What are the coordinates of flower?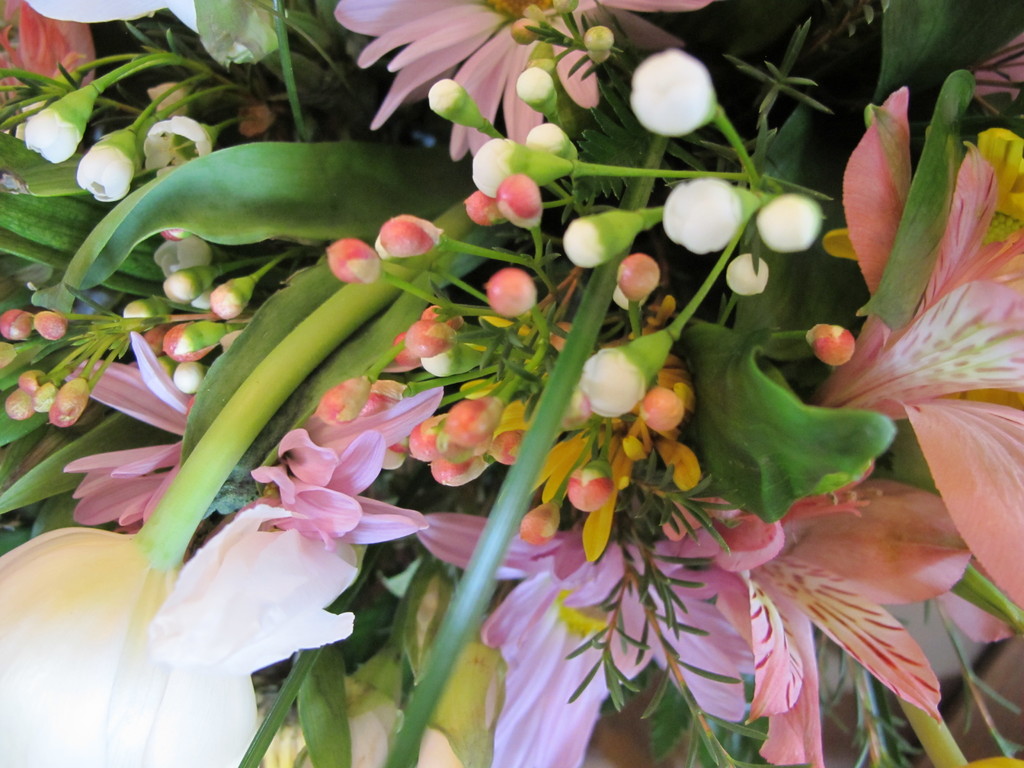
57:326:209:529.
